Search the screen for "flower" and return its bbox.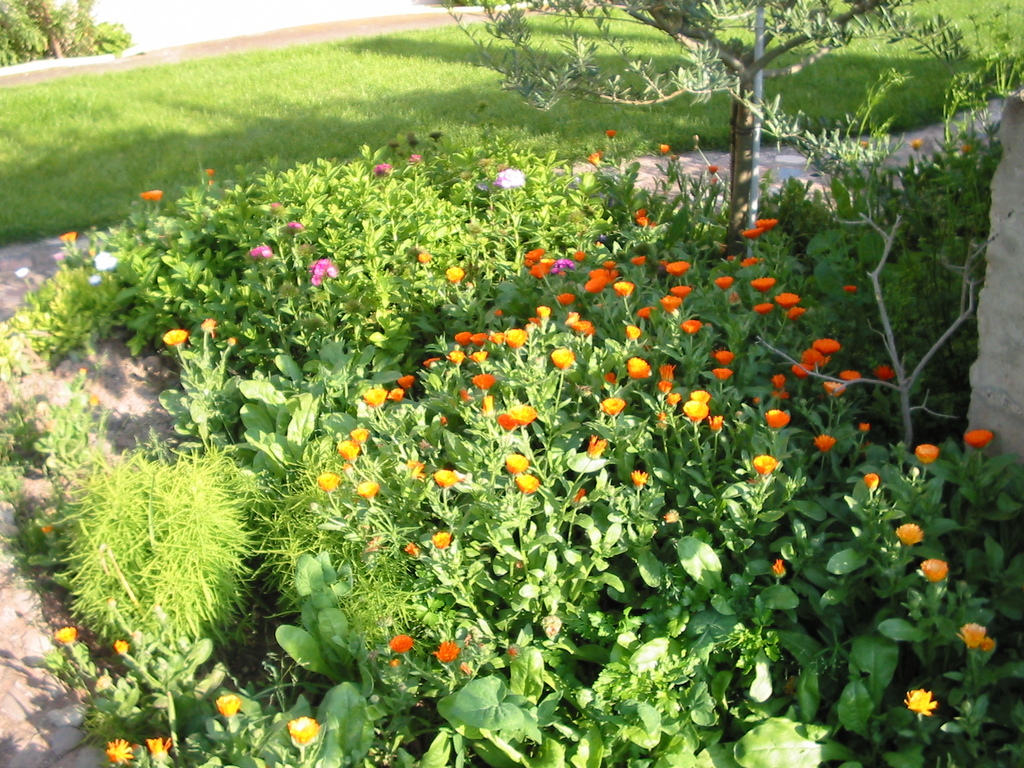
Found: Rect(677, 318, 703, 338).
